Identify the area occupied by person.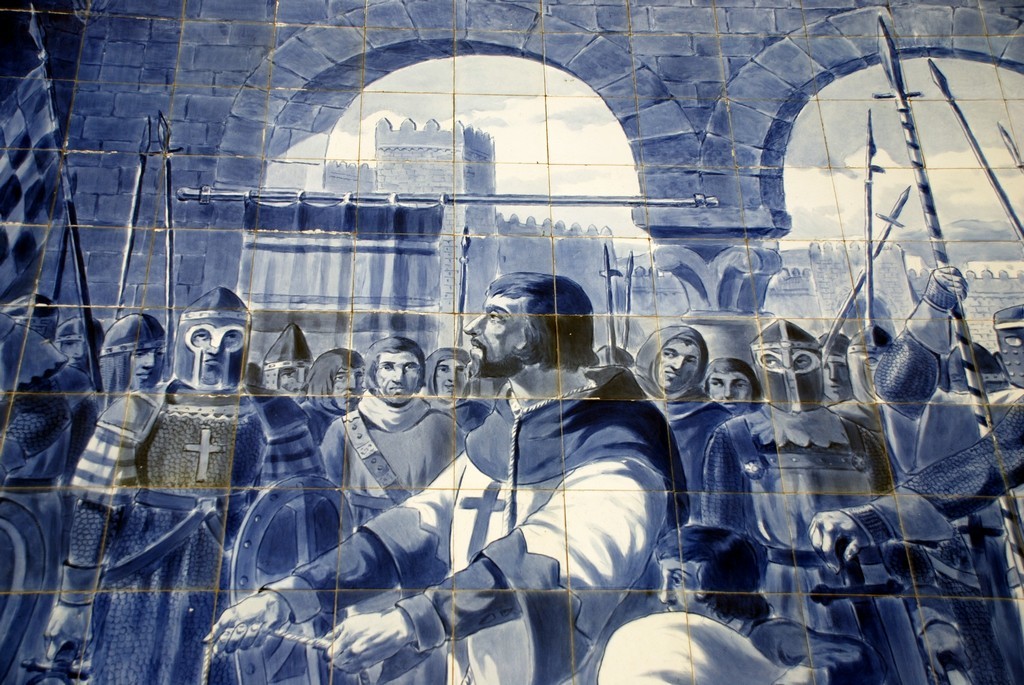
Area: region(192, 263, 675, 684).
